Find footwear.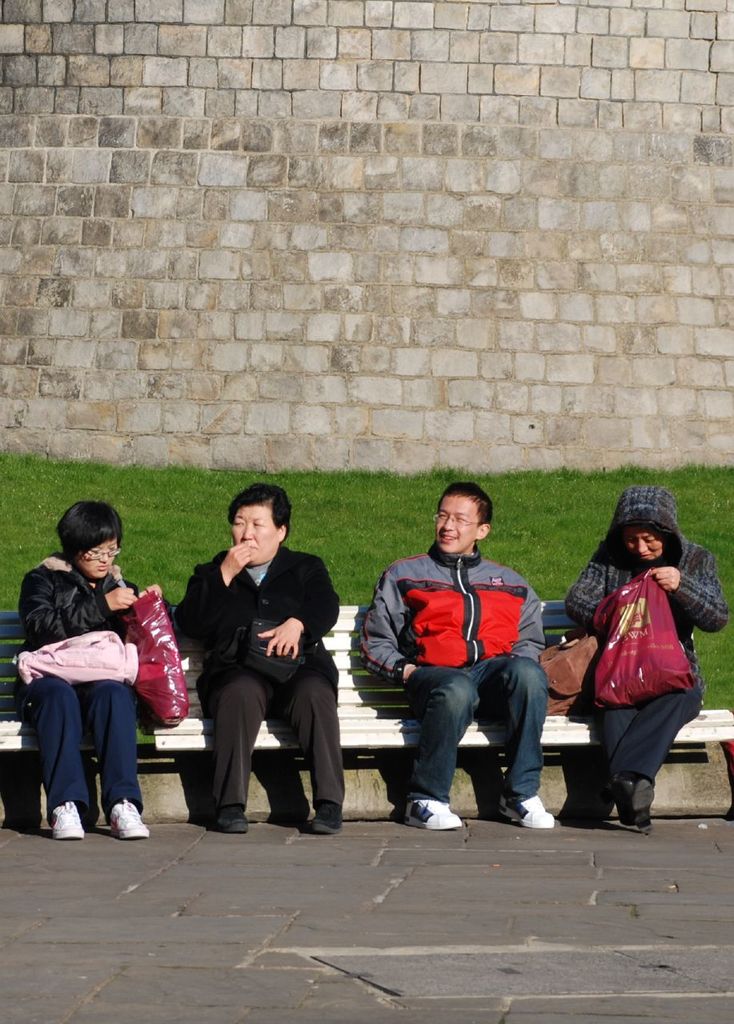
(left=304, top=801, right=343, bottom=838).
